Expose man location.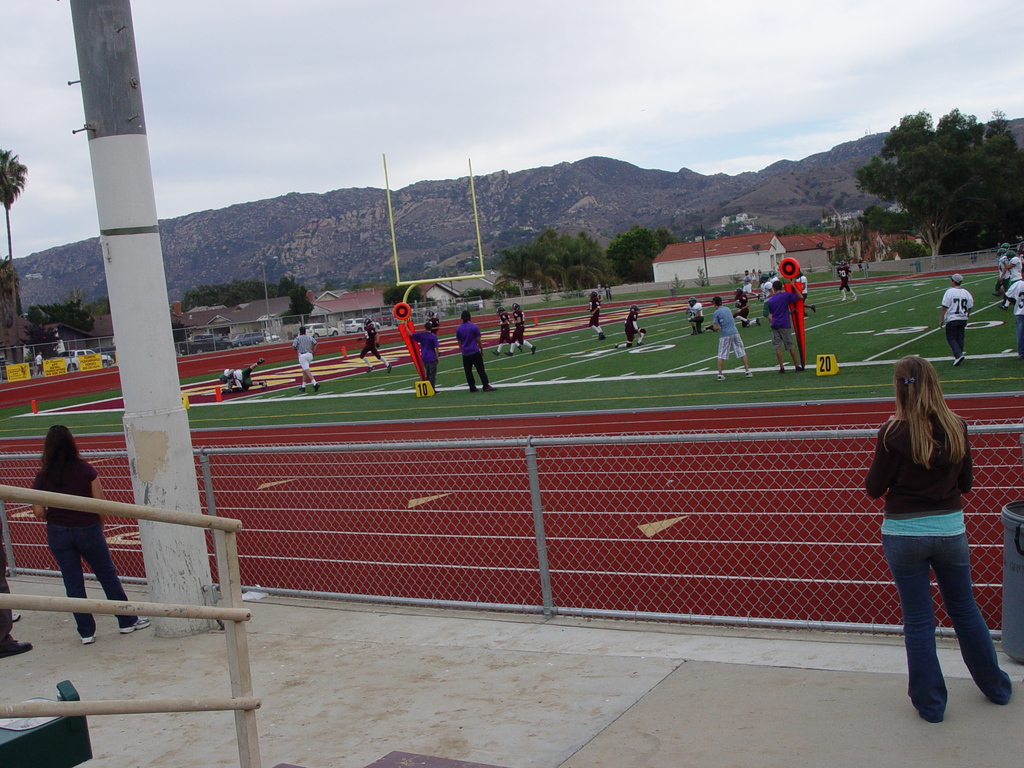
Exposed at 493,307,522,352.
